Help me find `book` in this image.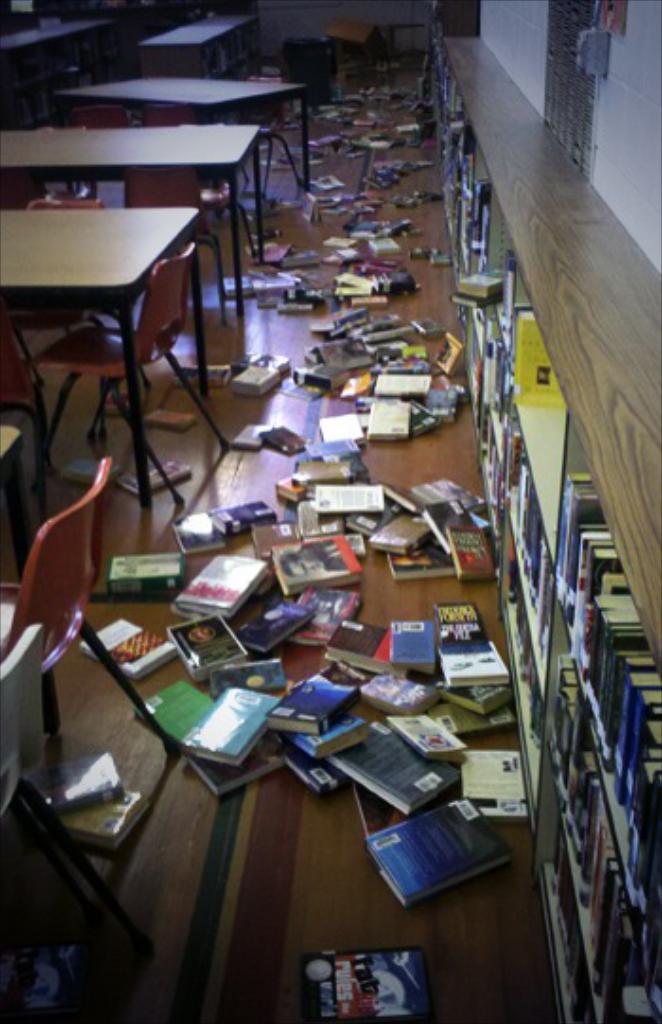
Found it: [375, 47, 409, 79].
